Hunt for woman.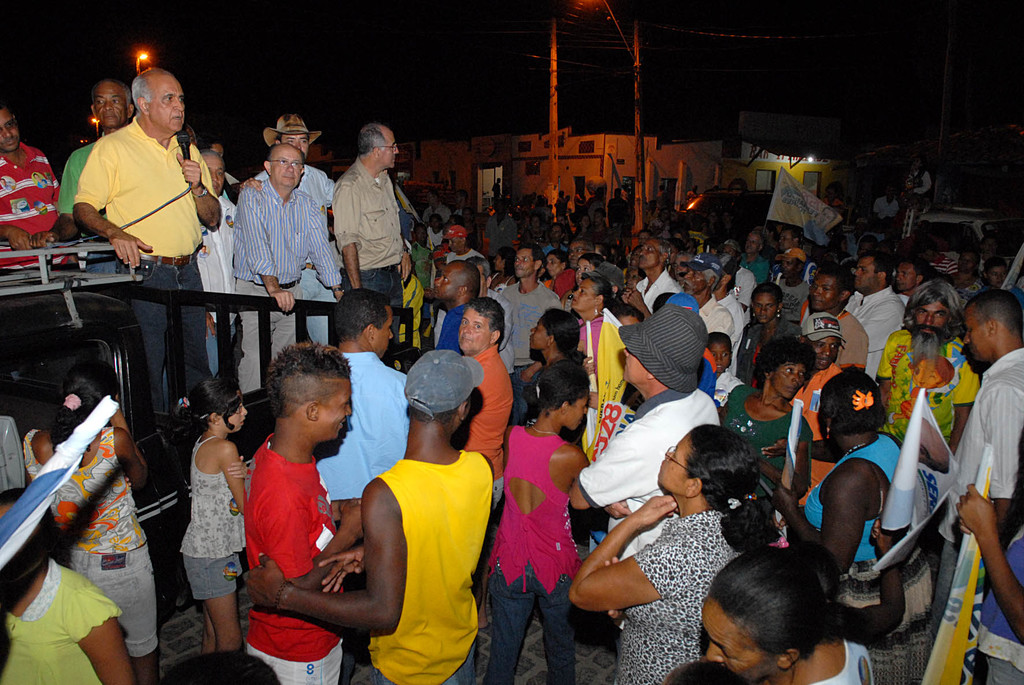
Hunted down at box(570, 276, 612, 369).
